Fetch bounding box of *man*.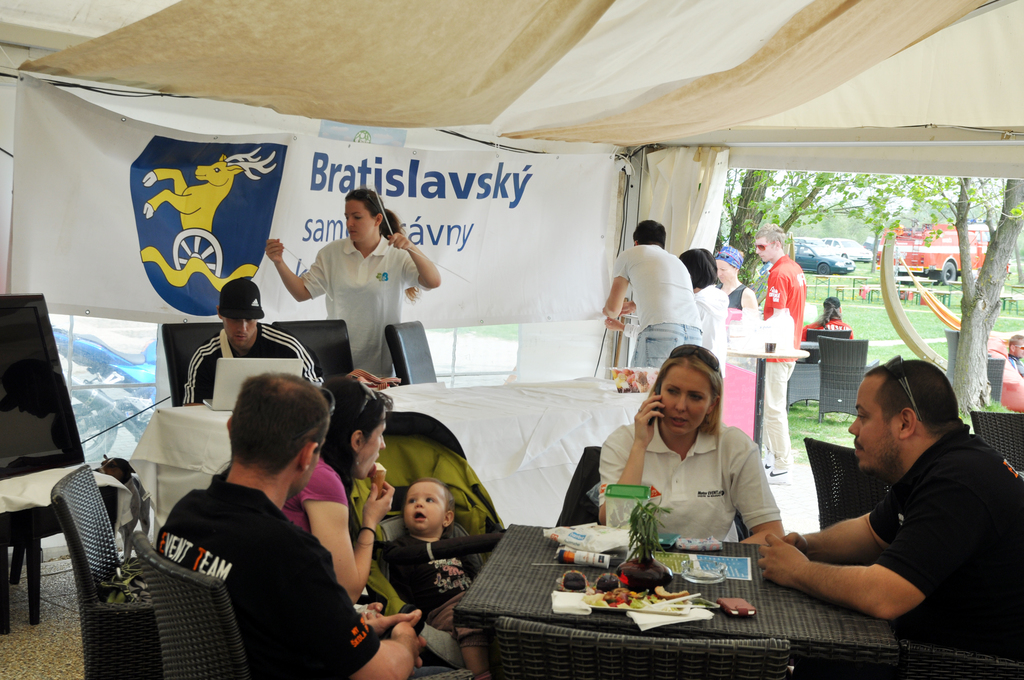
Bbox: crop(180, 274, 329, 412).
